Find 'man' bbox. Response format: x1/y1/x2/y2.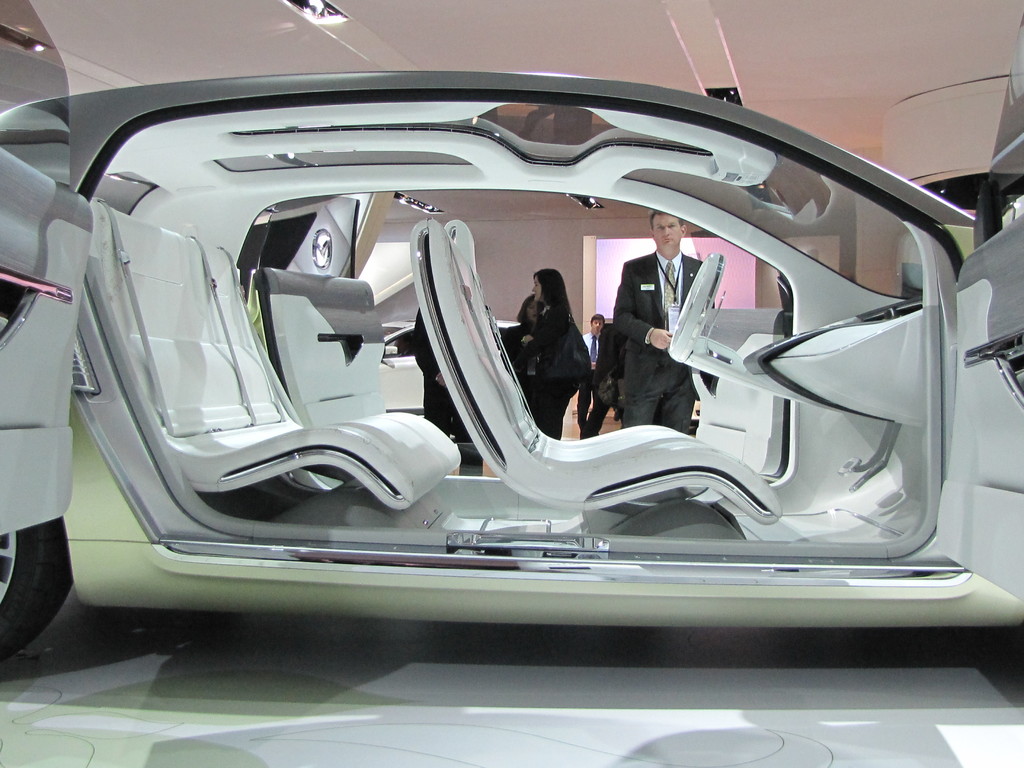
582/308/605/437.
